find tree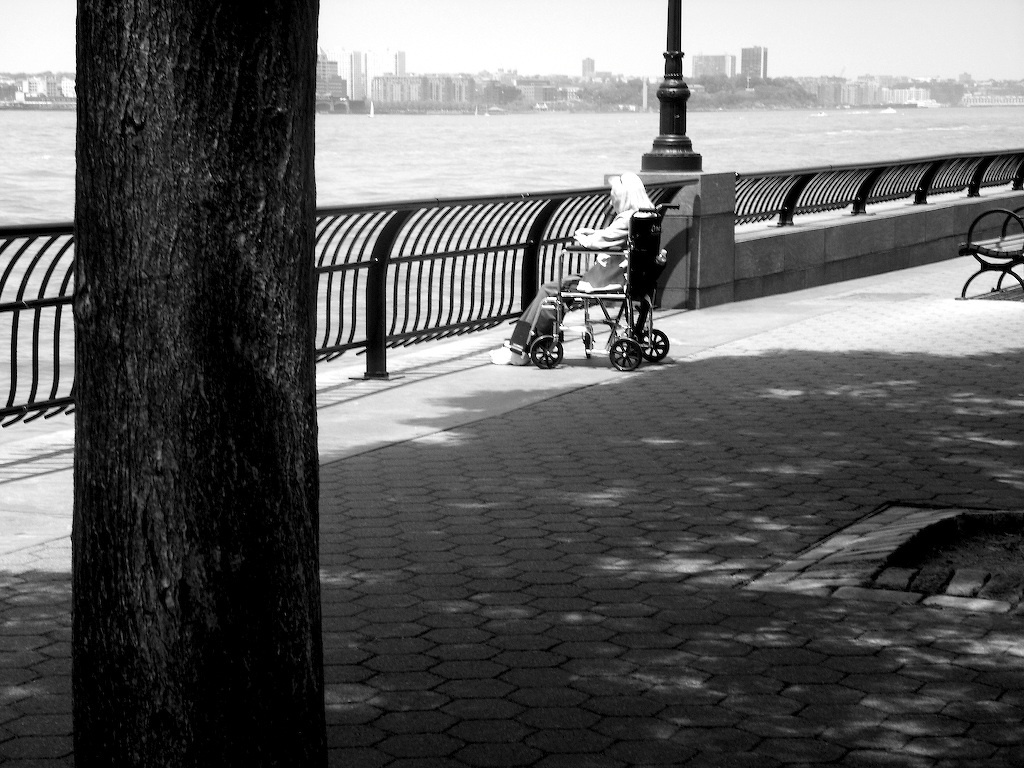
{"left": 48, "top": 42, "right": 375, "bottom": 715}
